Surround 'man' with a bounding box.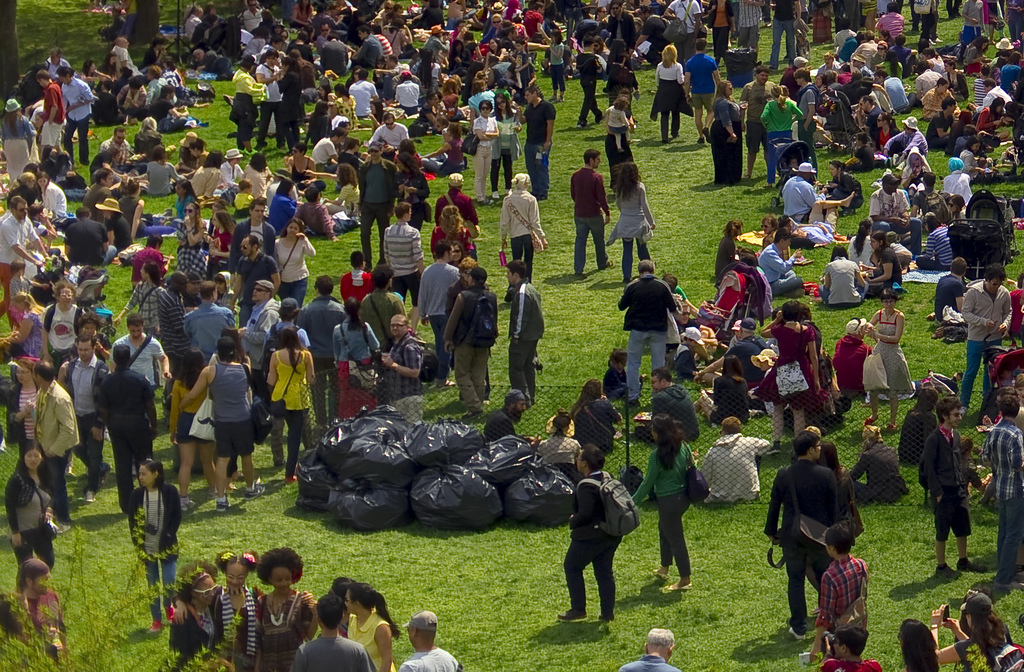
<bbox>146, 80, 189, 136</bbox>.
